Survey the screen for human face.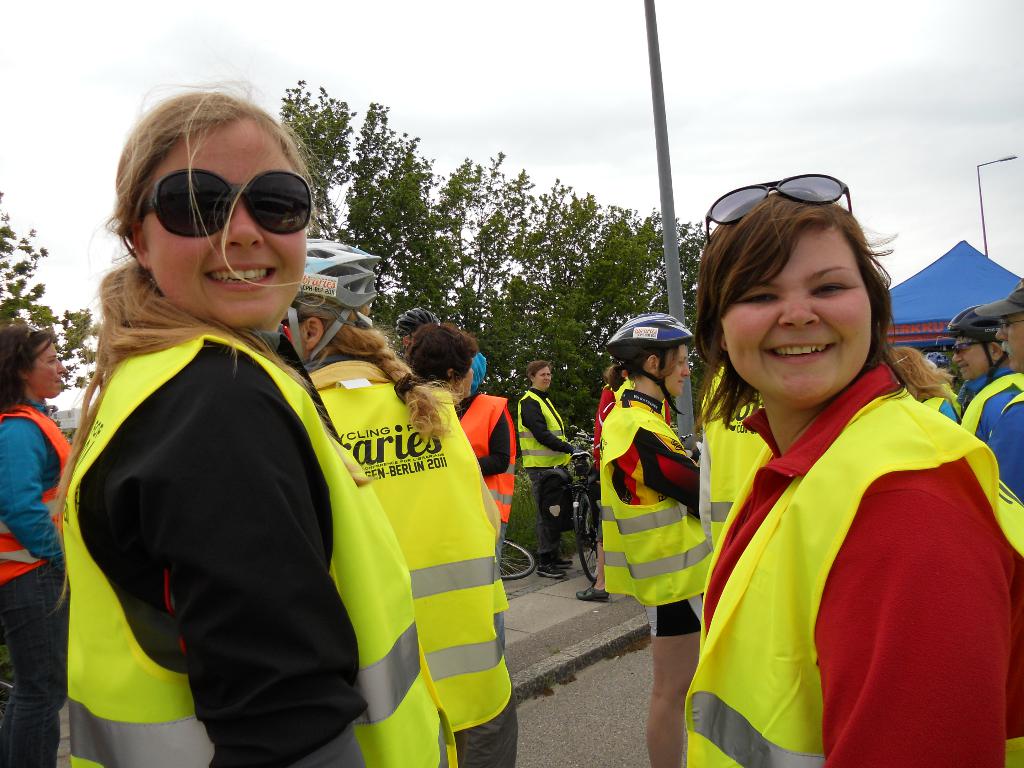
Survey found: region(530, 364, 551, 392).
